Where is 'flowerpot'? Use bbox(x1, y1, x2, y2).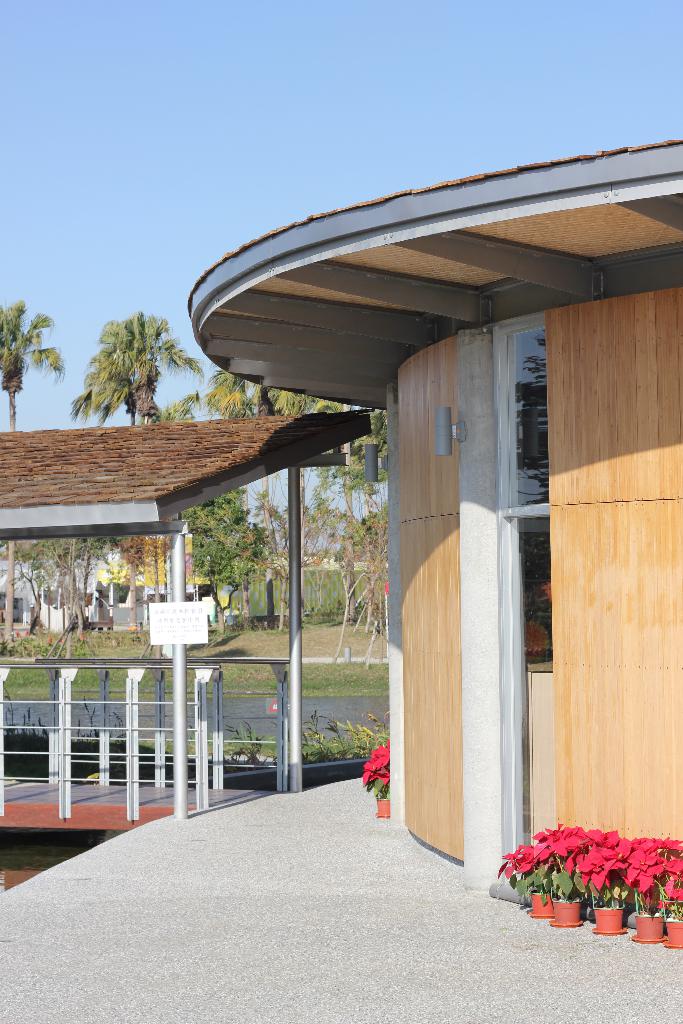
bbox(531, 892, 555, 922).
